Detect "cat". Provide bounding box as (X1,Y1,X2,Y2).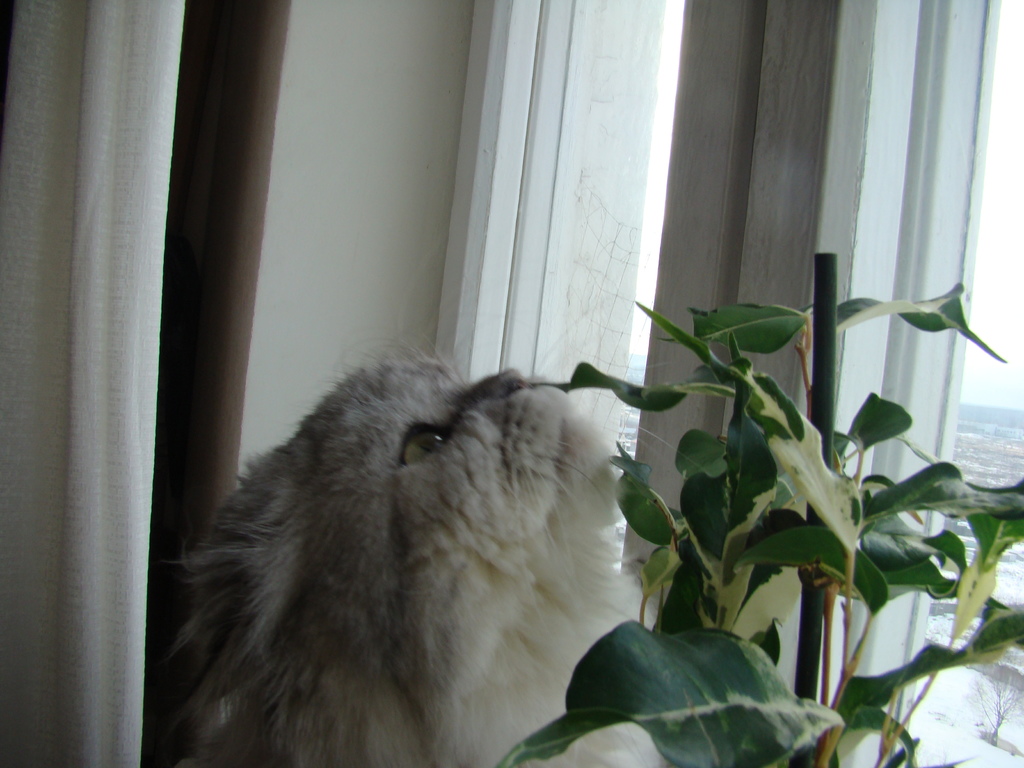
(163,328,676,767).
